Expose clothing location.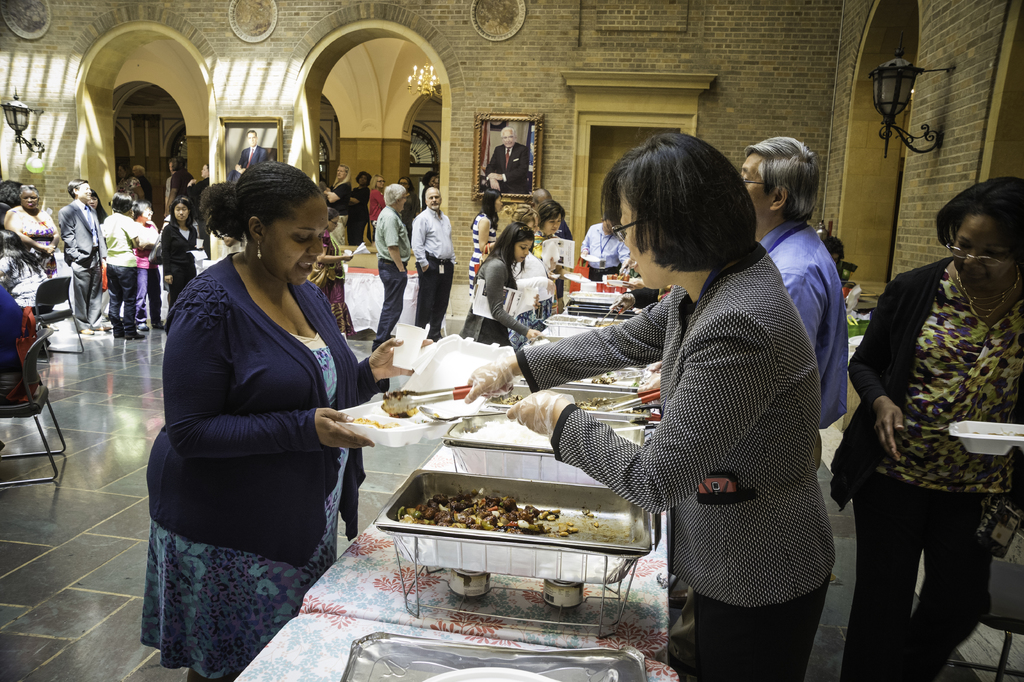
Exposed at region(154, 204, 388, 654).
